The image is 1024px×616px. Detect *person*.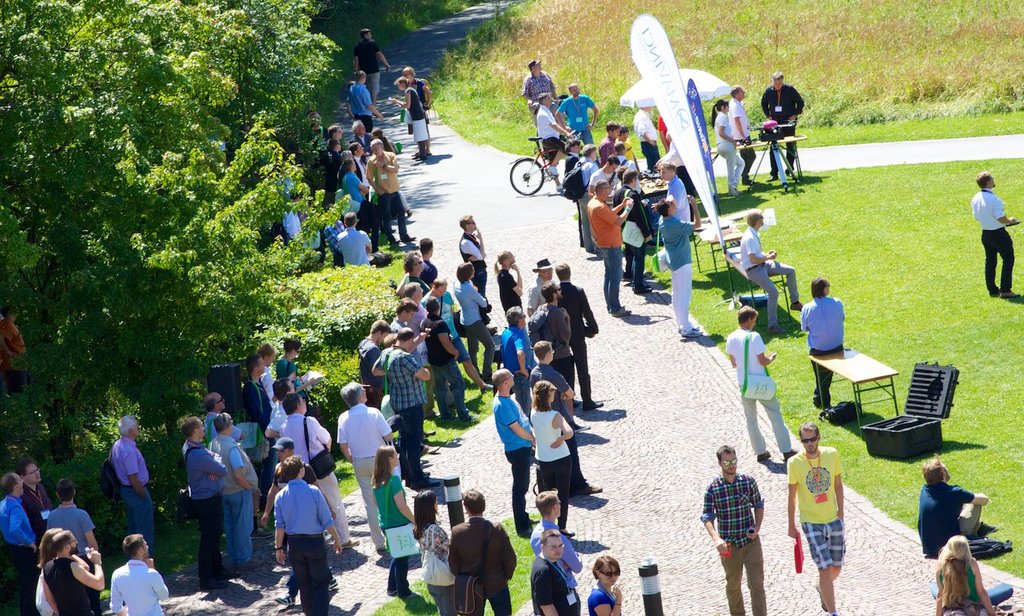
Detection: 279, 332, 313, 411.
